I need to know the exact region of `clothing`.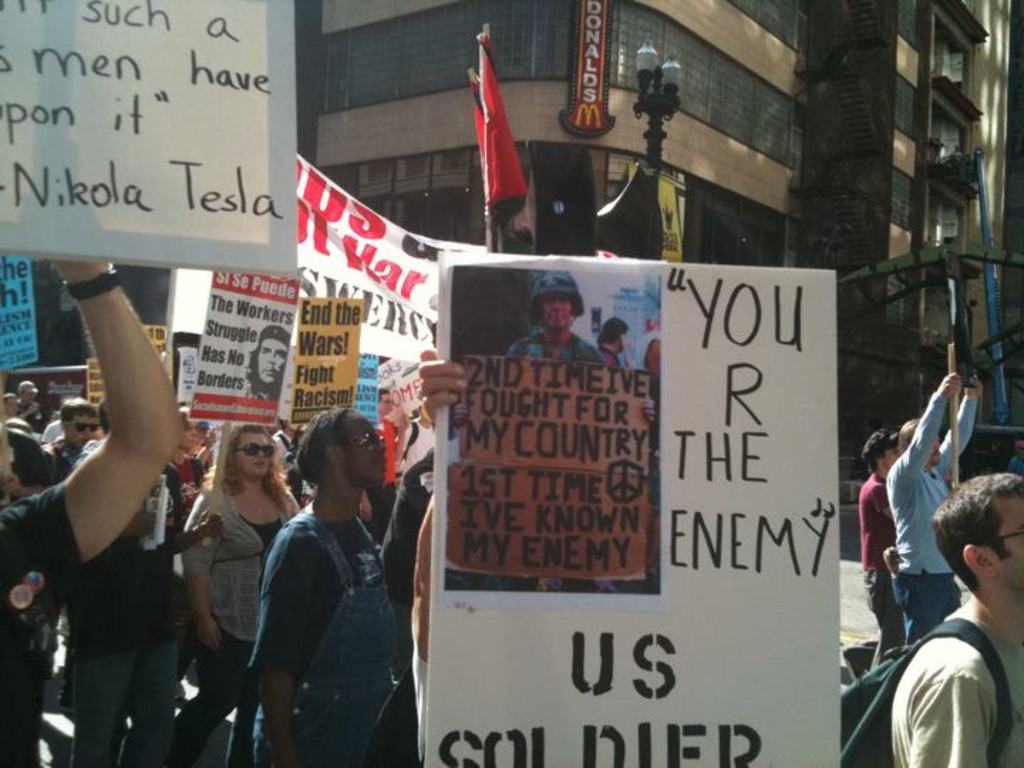
Region: (505, 331, 609, 363).
